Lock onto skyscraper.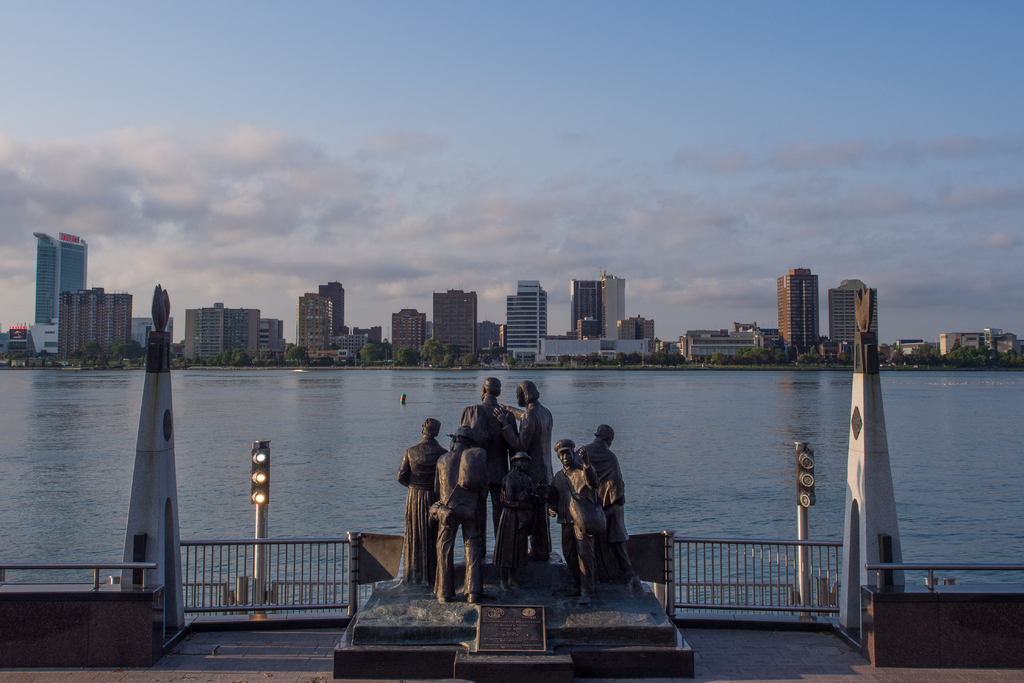
Locked: 391:304:431:365.
